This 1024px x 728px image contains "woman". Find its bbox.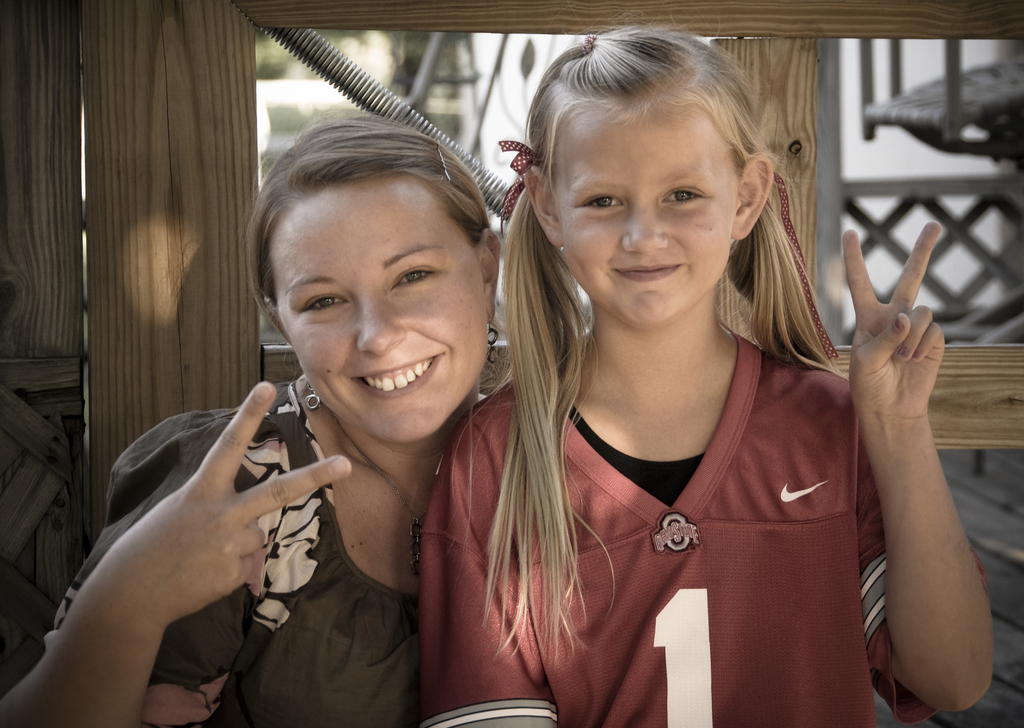
locate(0, 115, 501, 727).
